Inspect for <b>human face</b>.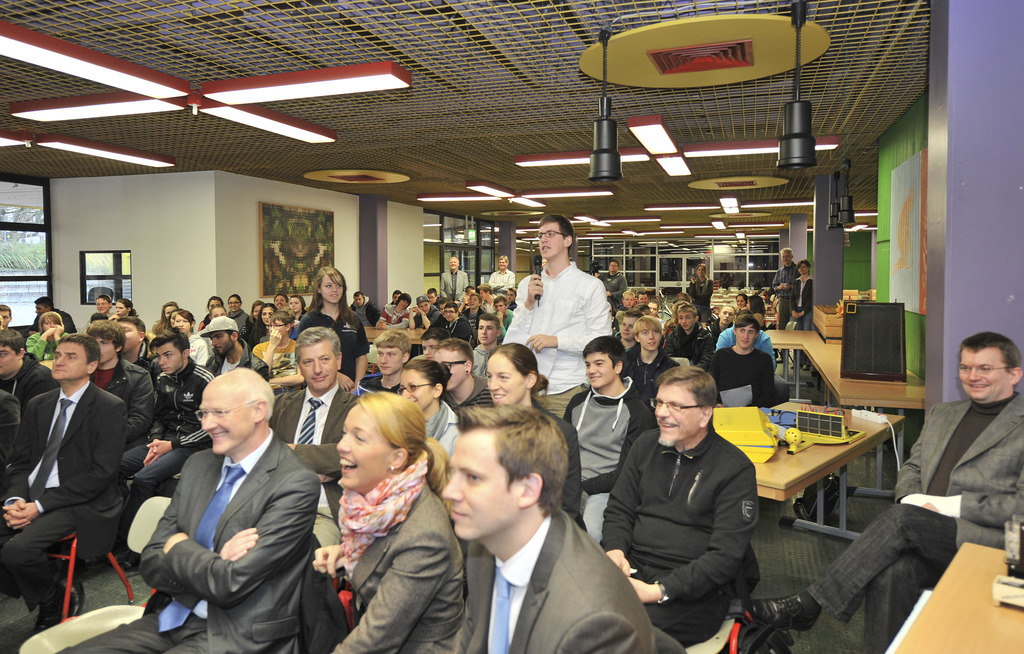
Inspection: <bbox>399, 371, 428, 411</bbox>.
